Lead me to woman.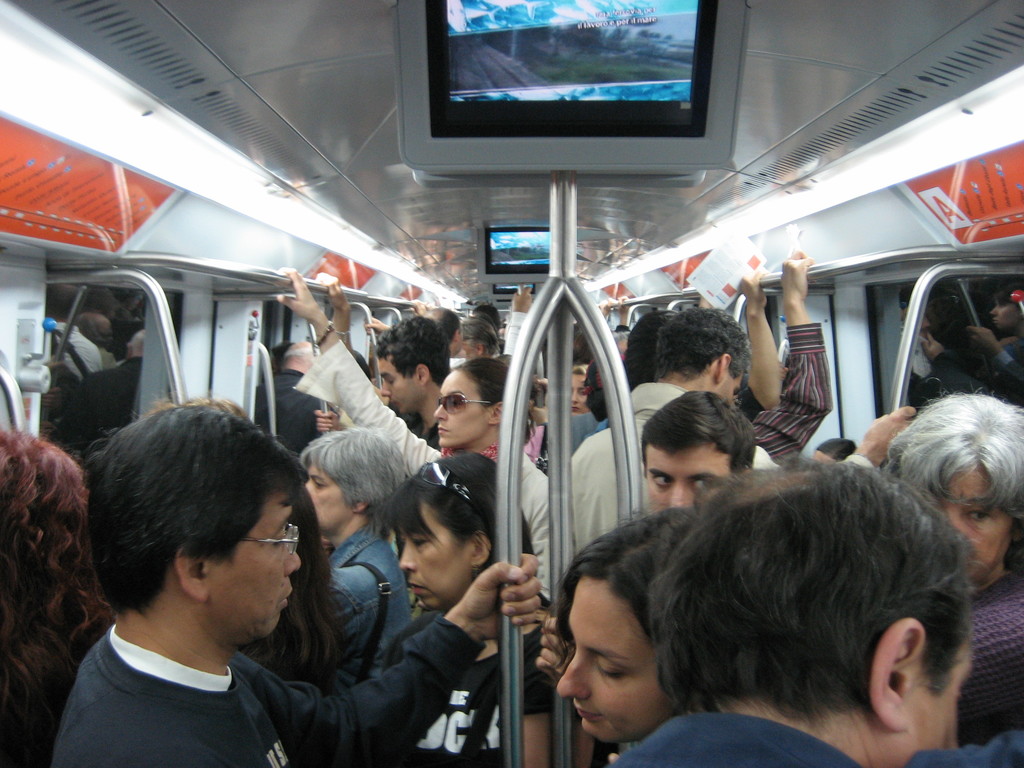
Lead to detection(296, 426, 412, 681).
